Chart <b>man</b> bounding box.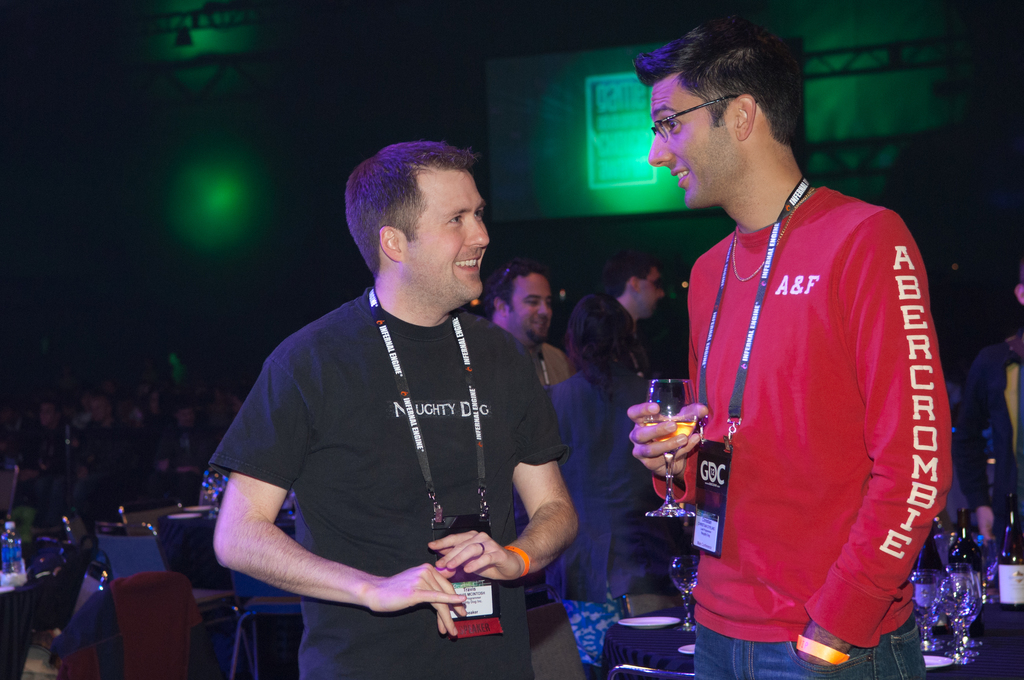
Charted: bbox=[563, 248, 673, 408].
